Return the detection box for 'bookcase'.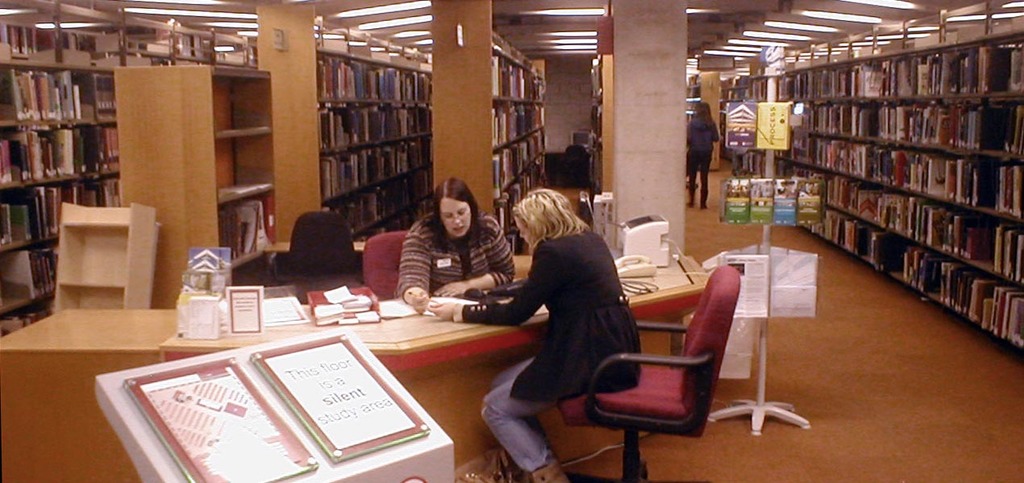
bbox=(259, 0, 433, 244).
